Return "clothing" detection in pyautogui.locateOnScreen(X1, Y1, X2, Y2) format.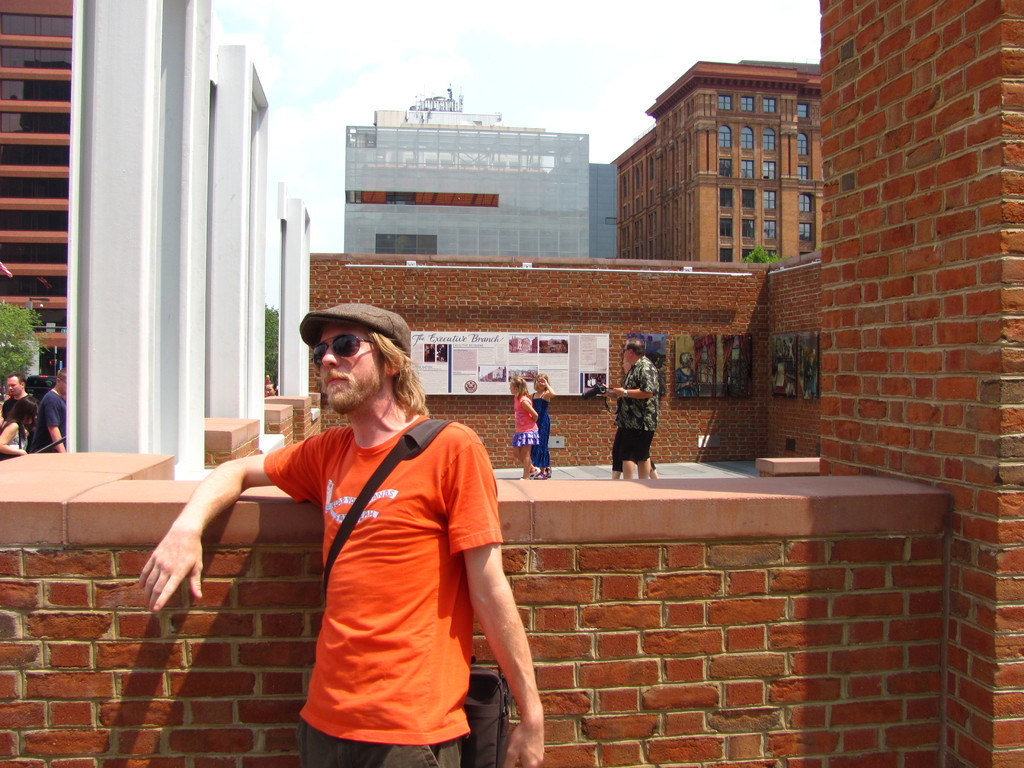
pyautogui.locateOnScreen(0, 394, 41, 449).
